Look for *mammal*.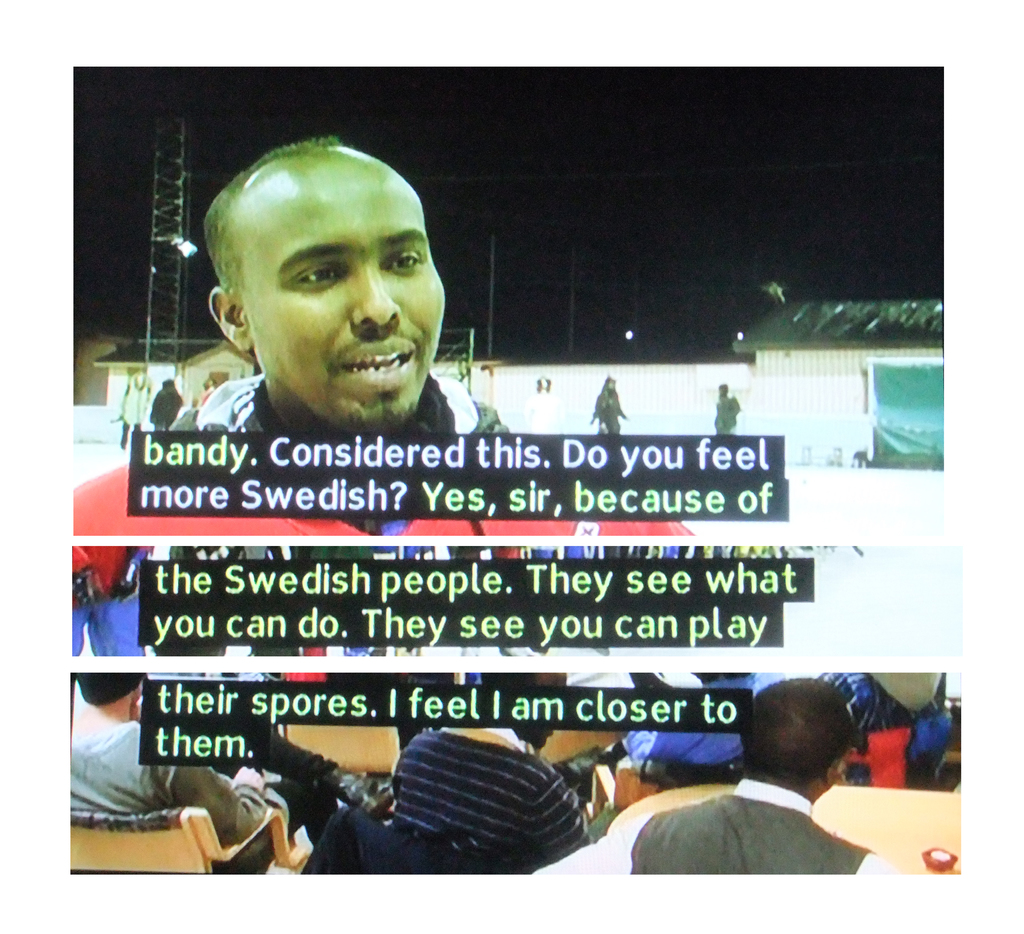
Found: bbox(154, 377, 181, 432).
